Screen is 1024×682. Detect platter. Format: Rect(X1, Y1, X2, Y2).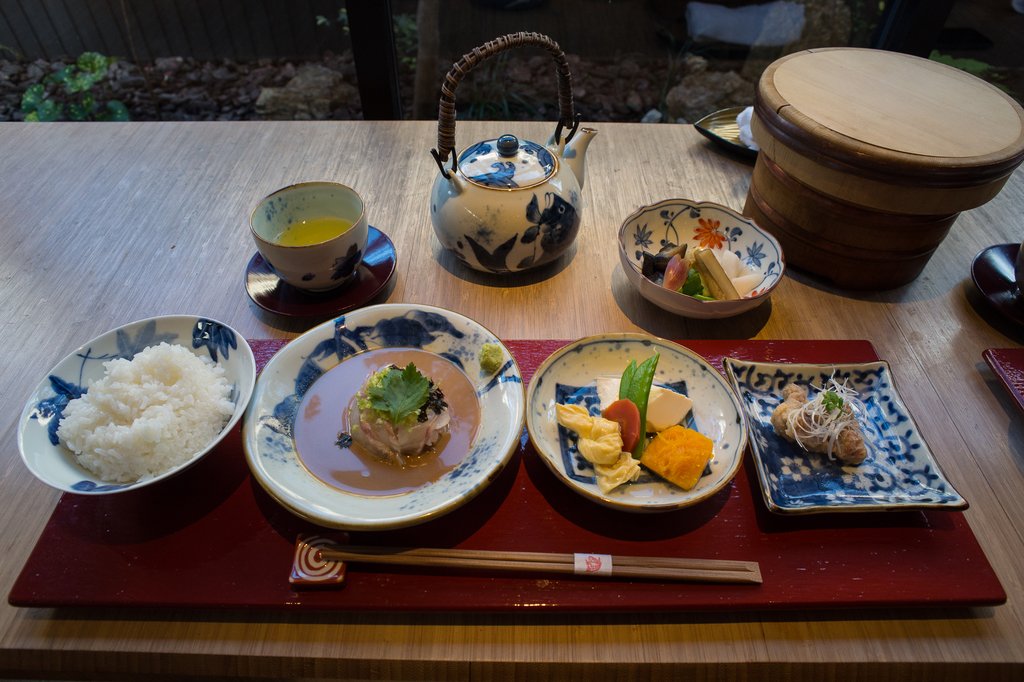
Rect(527, 335, 746, 505).
